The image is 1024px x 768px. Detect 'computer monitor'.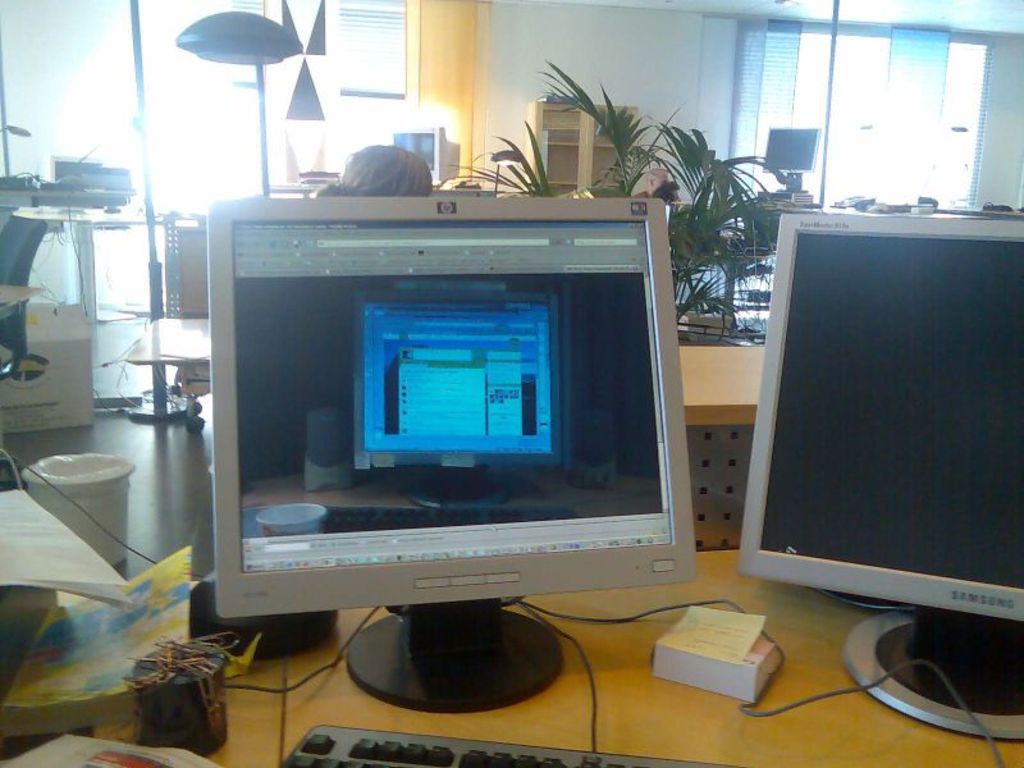
Detection: [763,124,822,175].
